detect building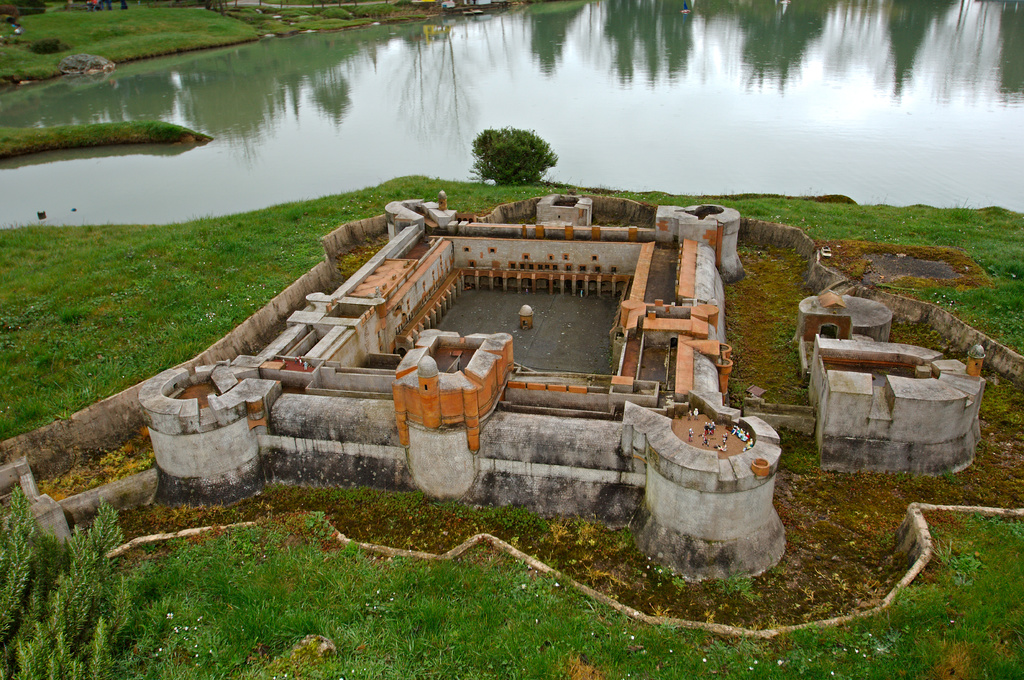
796, 290, 987, 478
